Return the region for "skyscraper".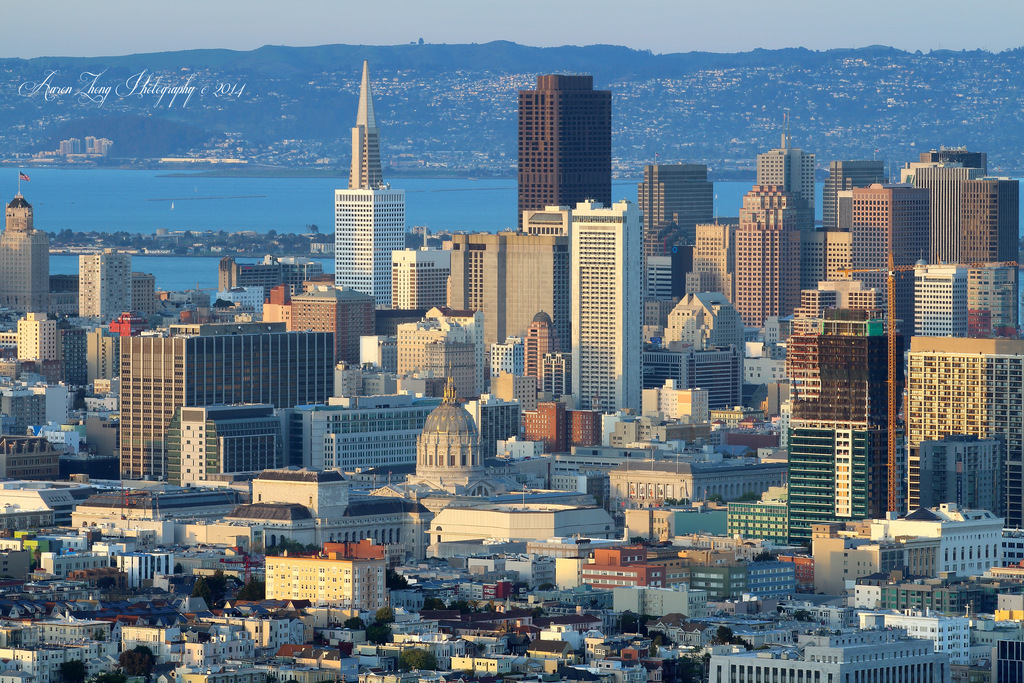
<box>635,170,720,302</box>.
